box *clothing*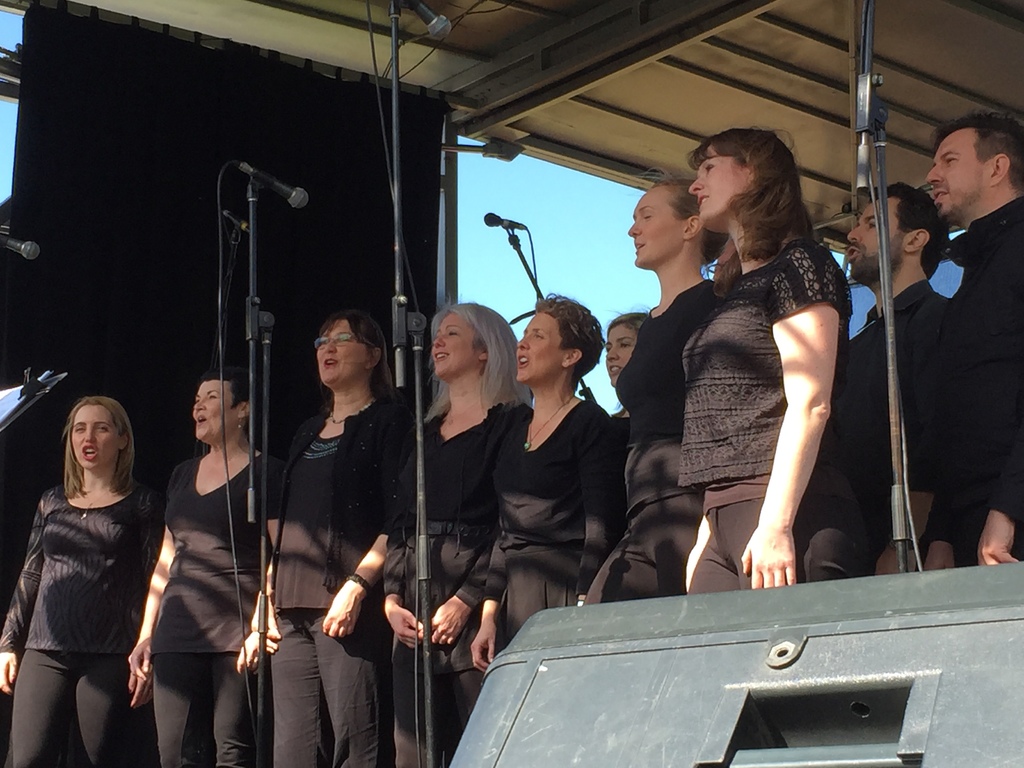
<box>404,404,531,767</box>
